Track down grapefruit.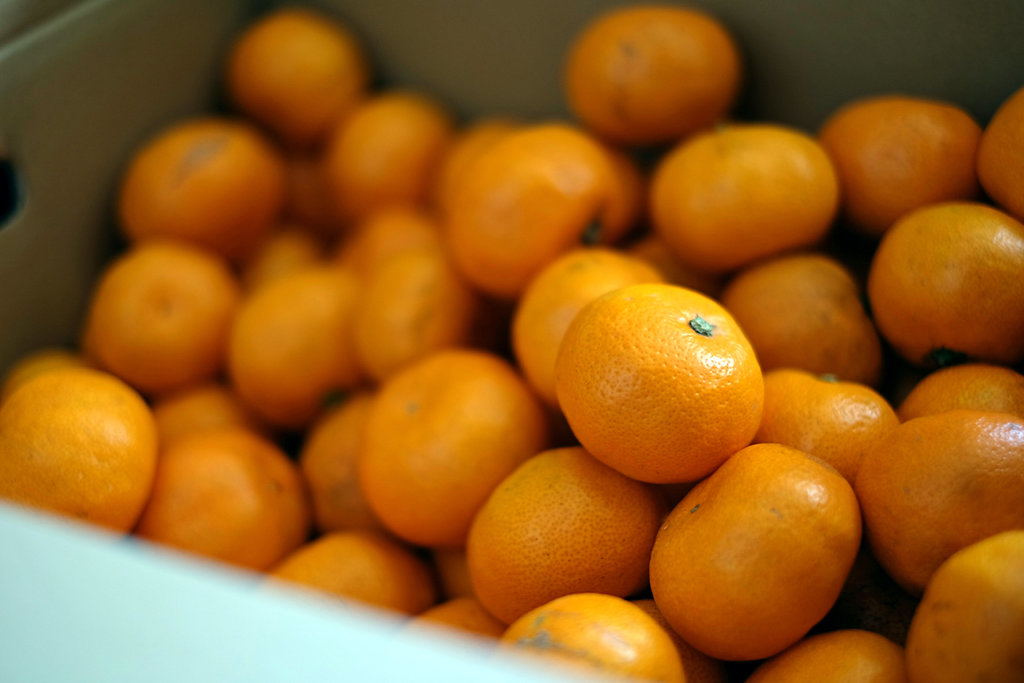
Tracked to l=552, t=280, r=765, b=484.
